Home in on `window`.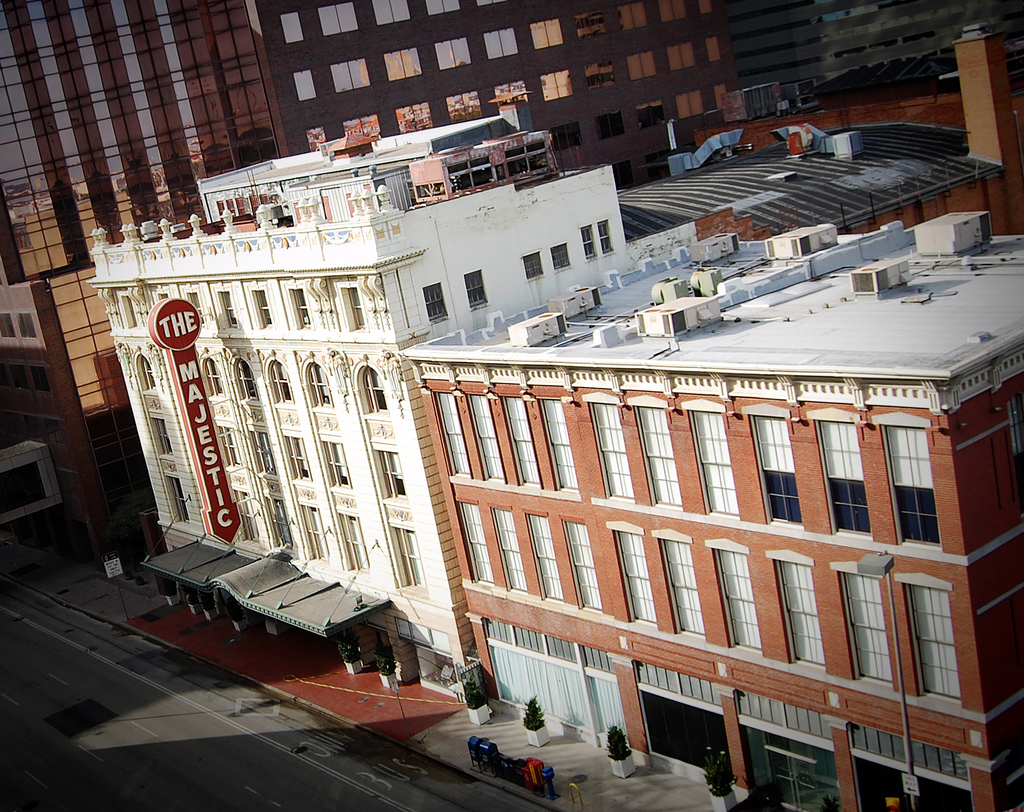
Homed in at 321 441 355 492.
